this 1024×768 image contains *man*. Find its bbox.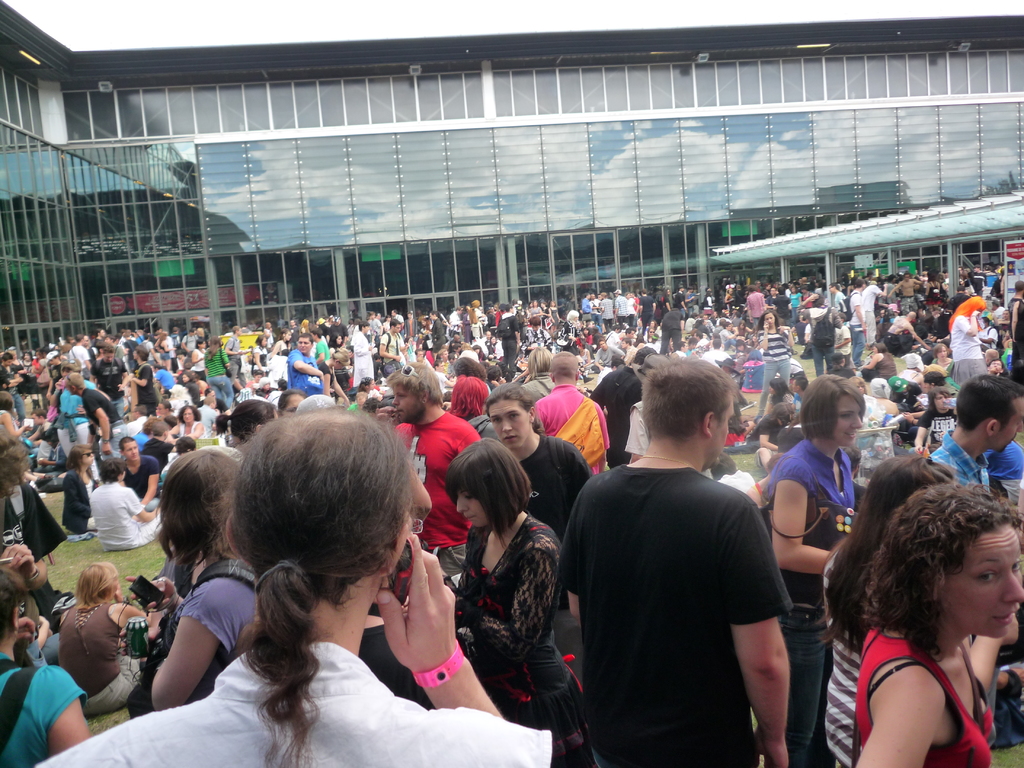
[left=723, top=323, right=734, bottom=343].
